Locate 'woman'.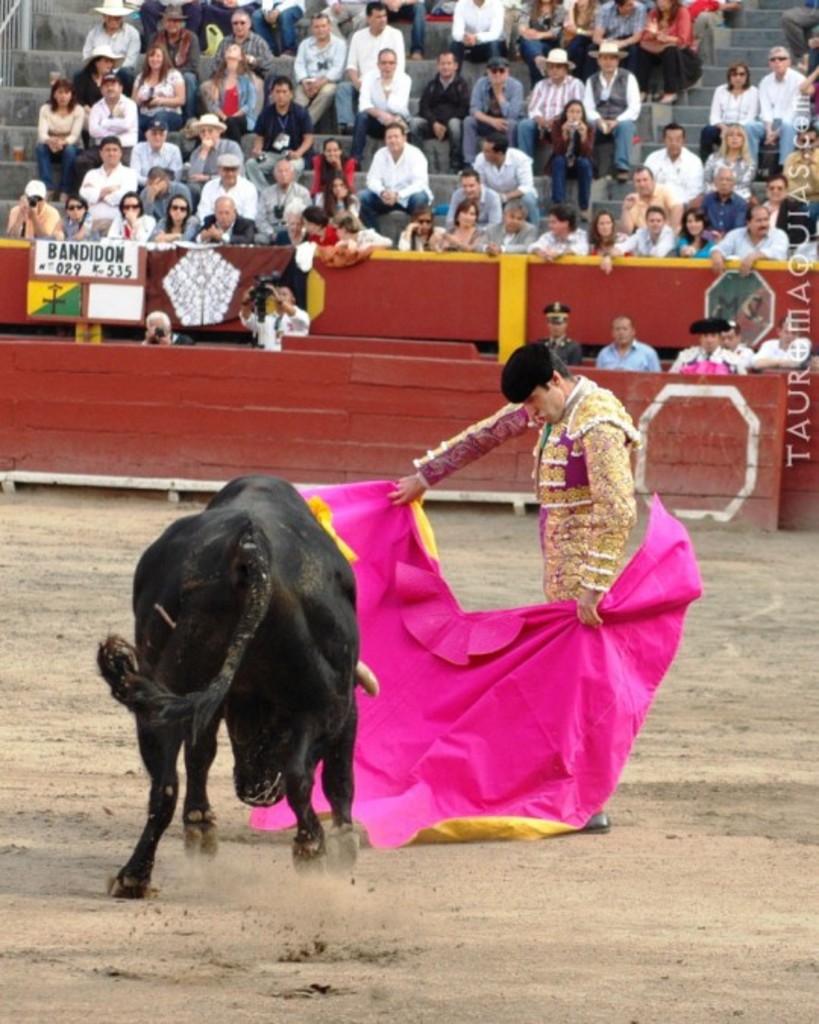
Bounding box: bbox(679, 205, 725, 258).
